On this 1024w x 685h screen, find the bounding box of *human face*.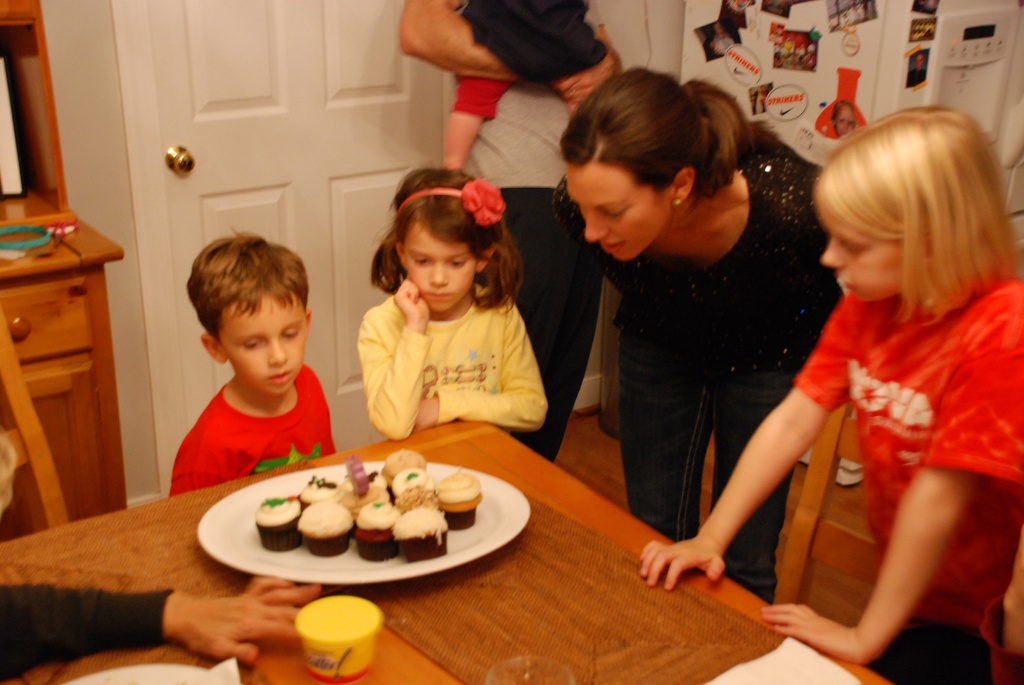
Bounding box: (566,157,671,262).
